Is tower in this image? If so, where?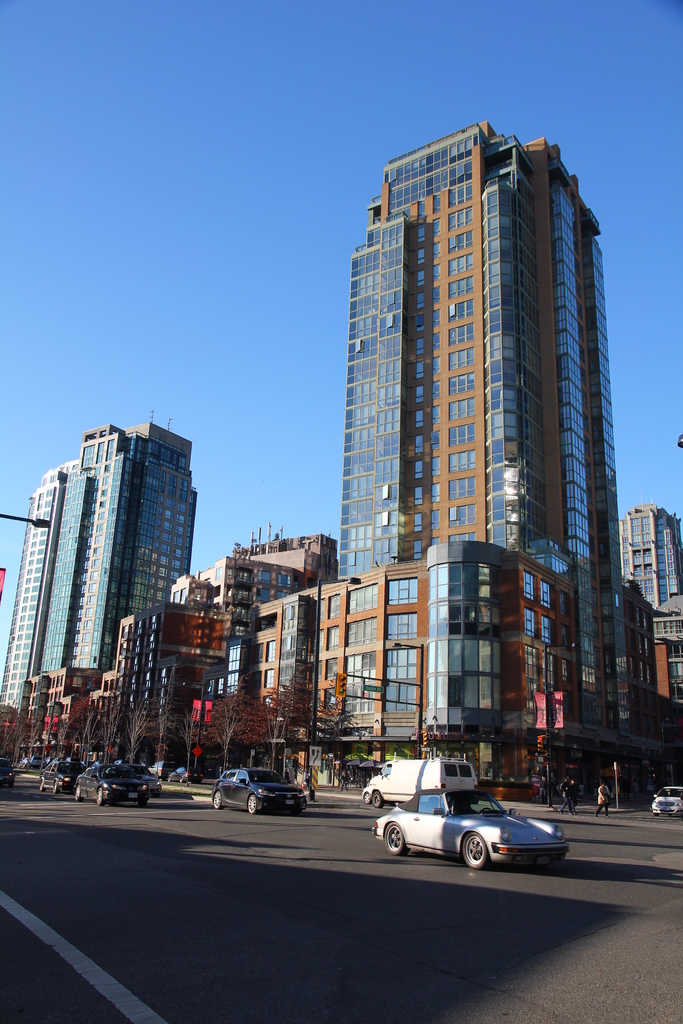
Yes, at x1=216, y1=113, x2=682, y2=815.
